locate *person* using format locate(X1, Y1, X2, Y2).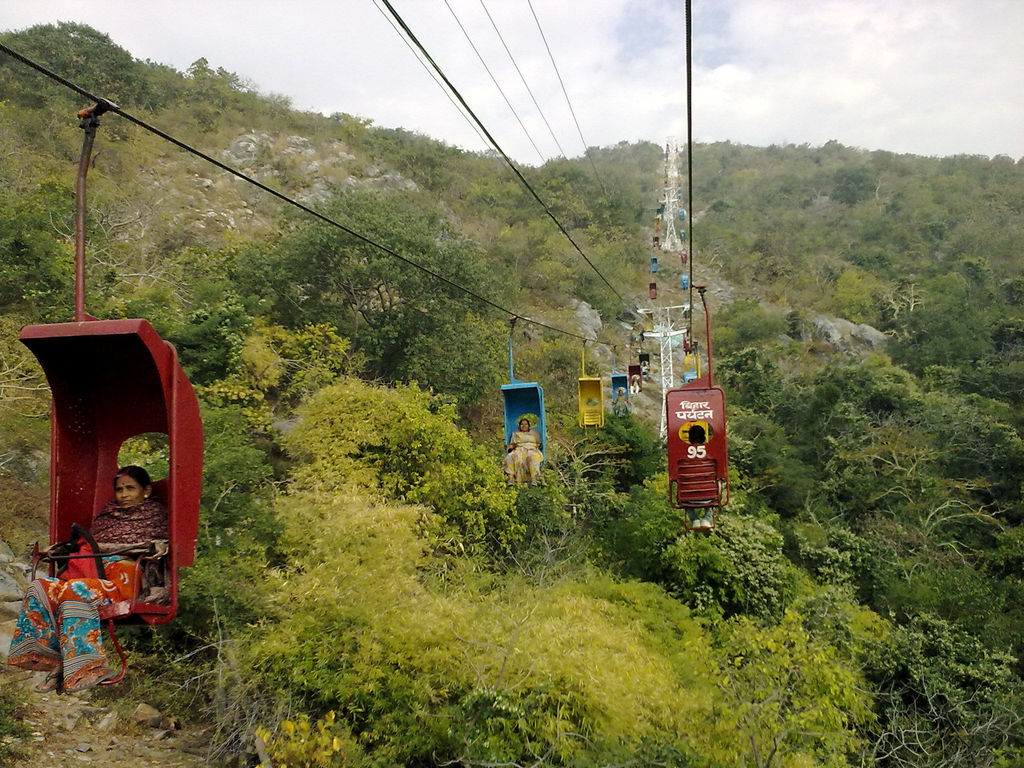
locate(35, 447, 155, 669).
